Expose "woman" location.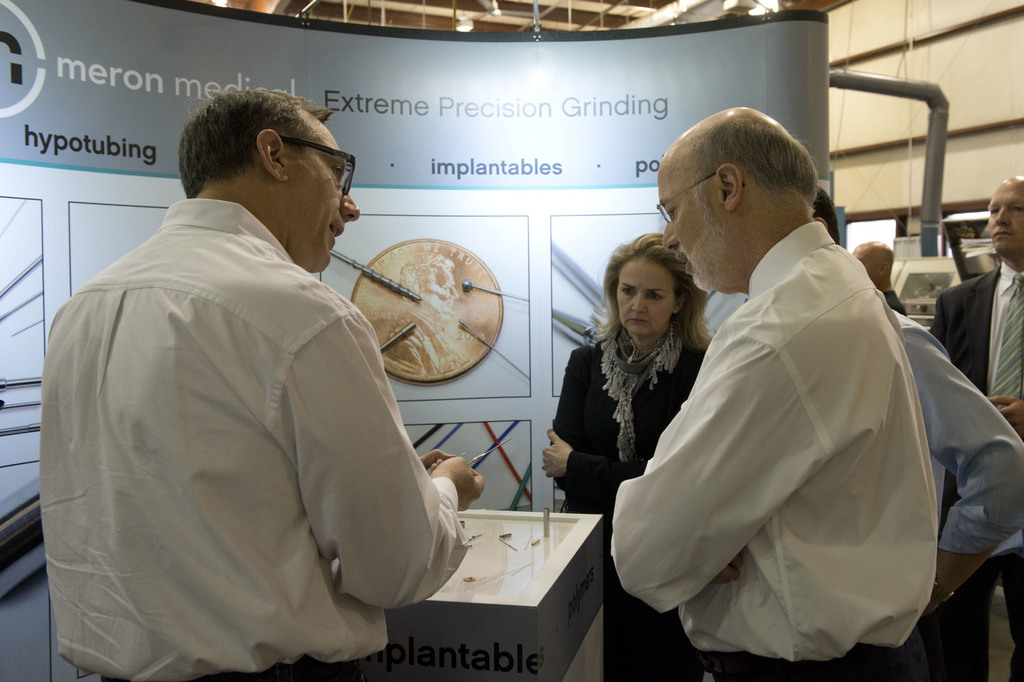
Exposed at x1=568 y1=231 x2=710 y2=527.
